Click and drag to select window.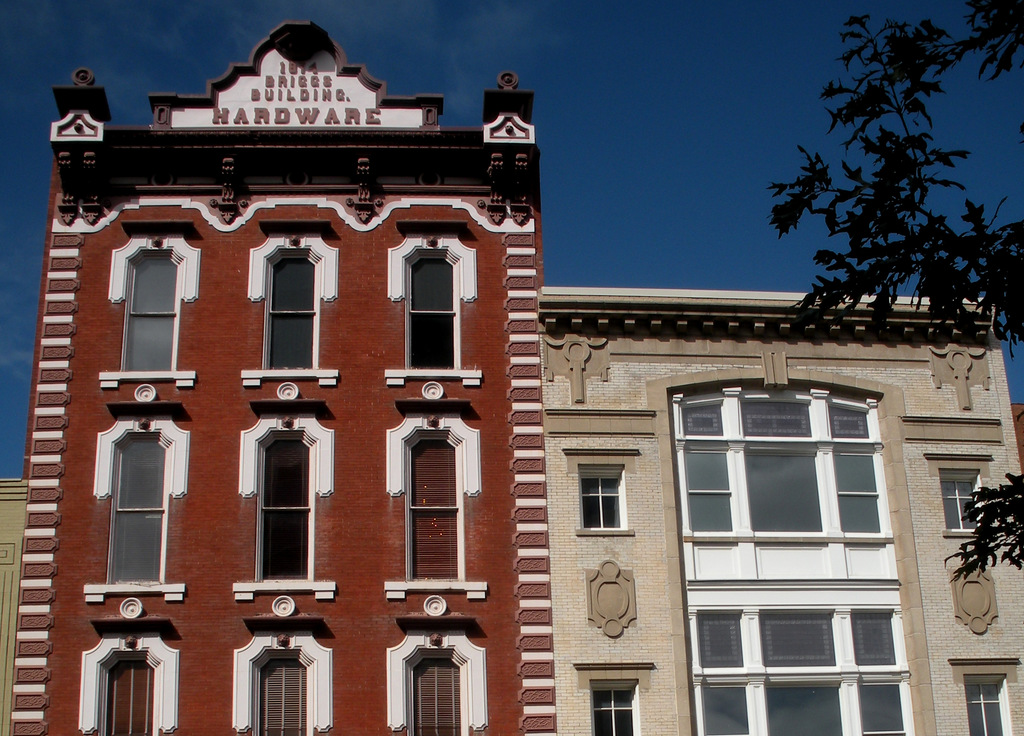
Selection: [x1=557, y1=450, x2=635, y2=541].
